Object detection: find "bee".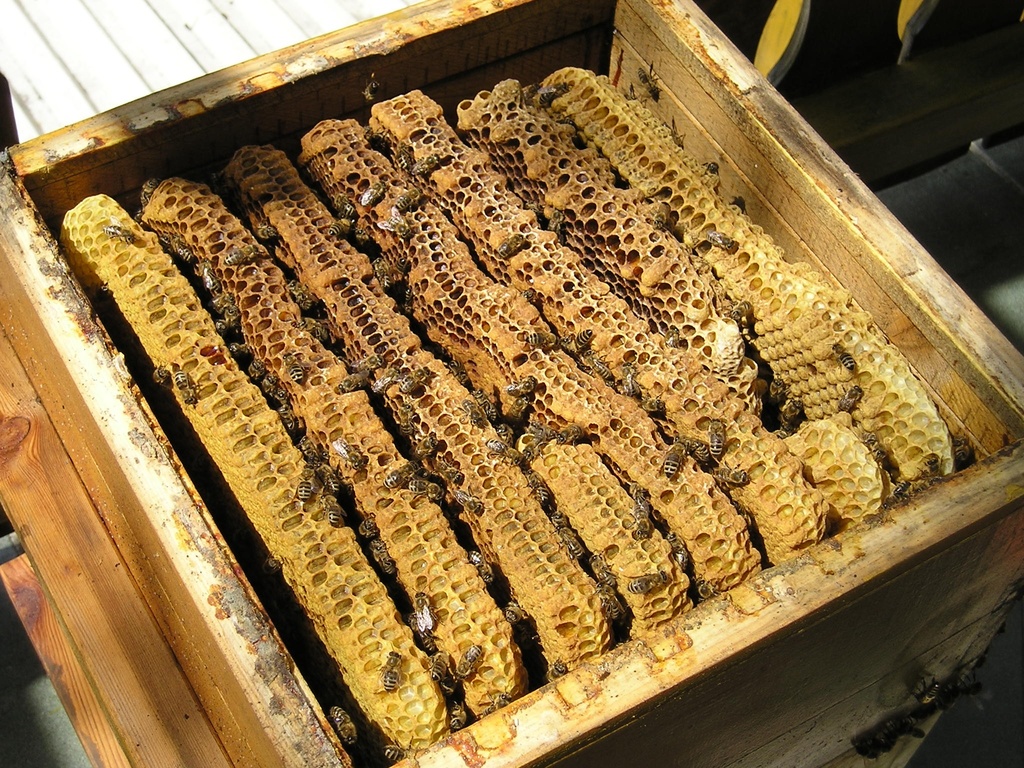
select_region(386, 461, 416, 487).
